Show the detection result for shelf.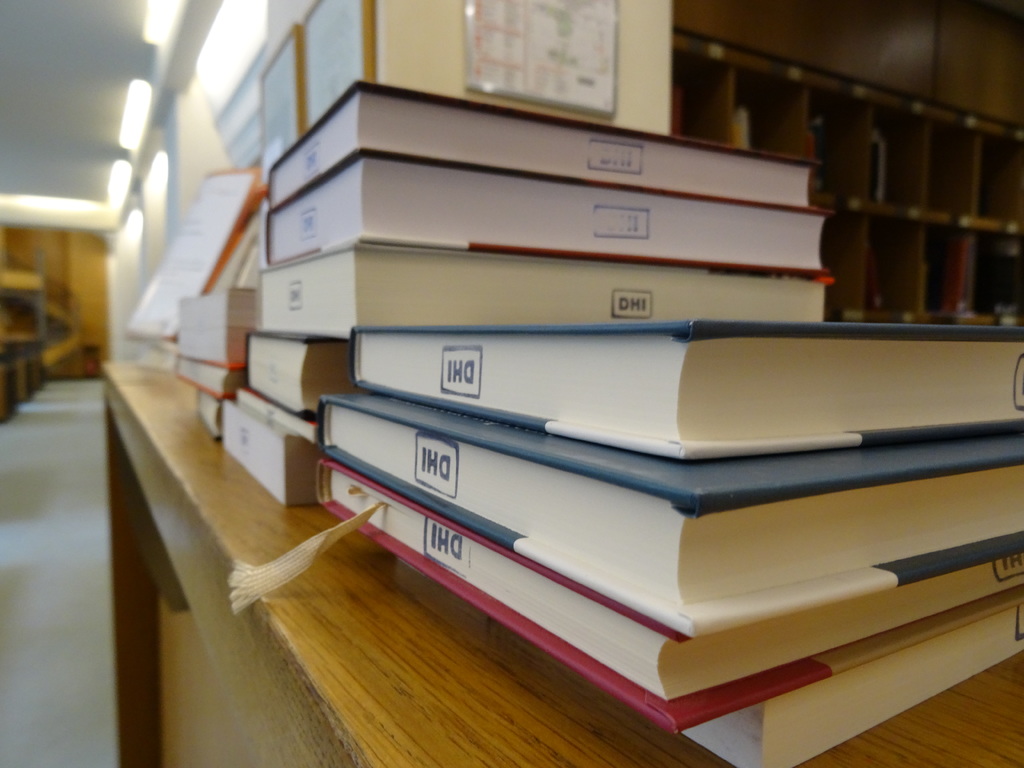
[668, 0, 1022, 331].
